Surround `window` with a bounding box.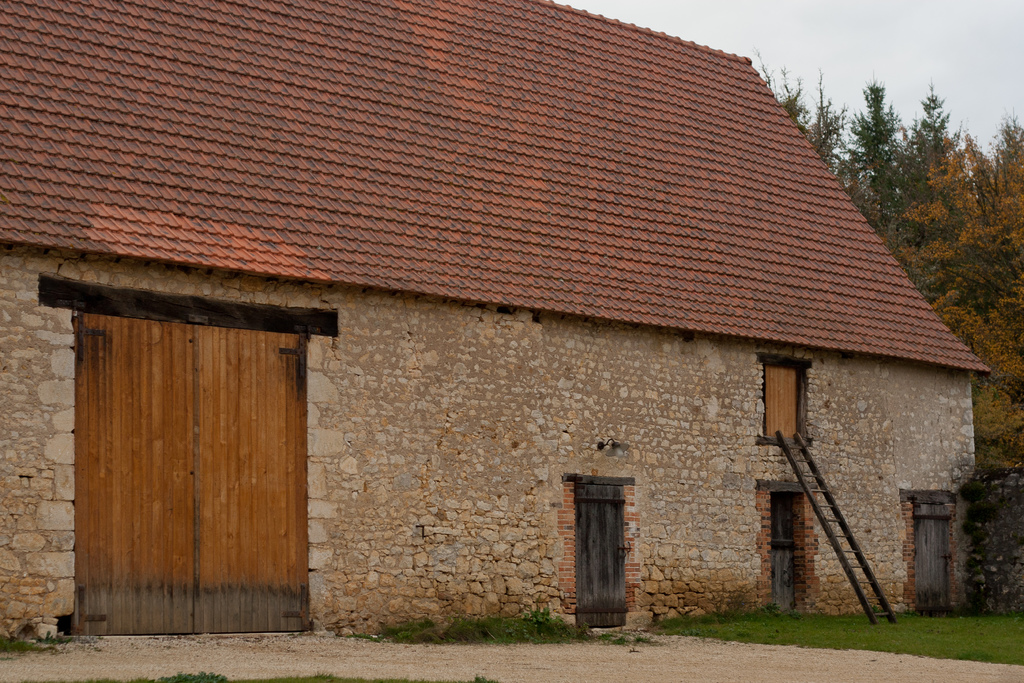
<bbox>769, 358, 831, 452</bbox>.
